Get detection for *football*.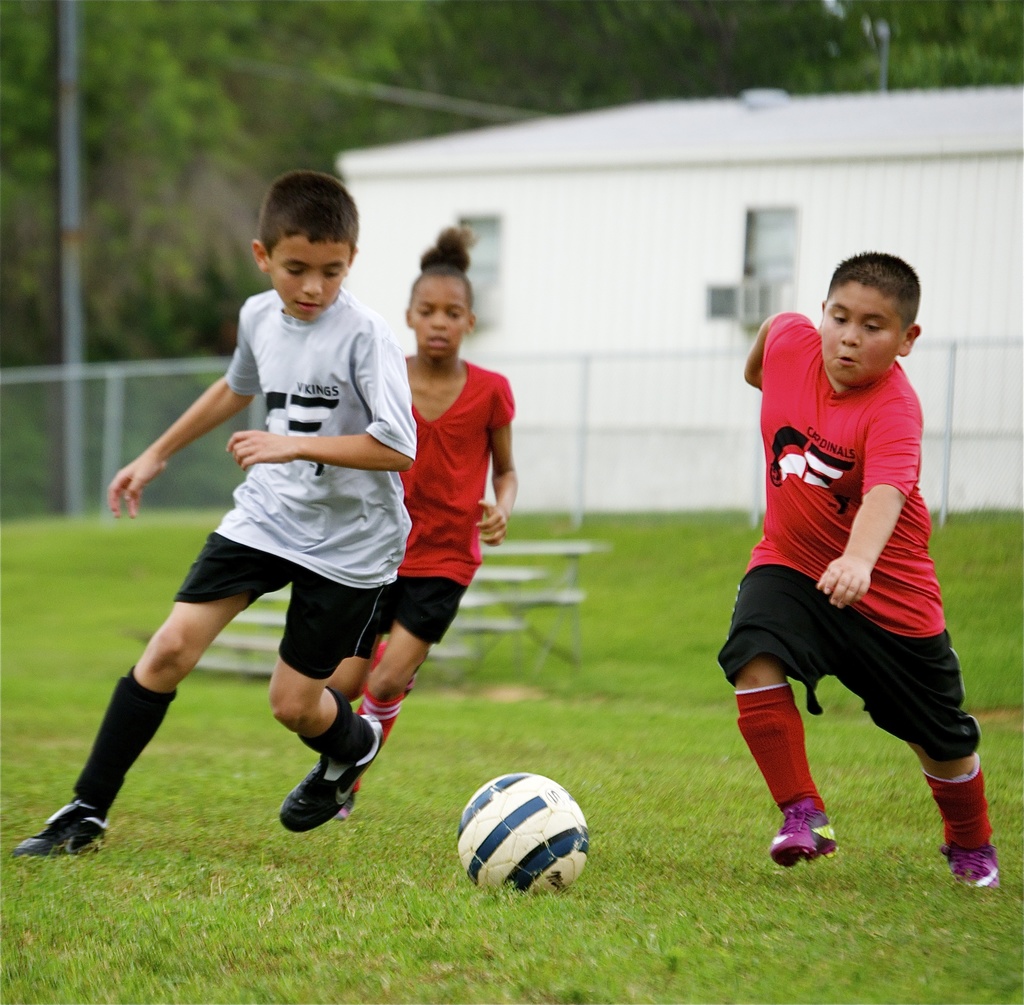
Detection: bbox=[462, 766, 592, 886].
